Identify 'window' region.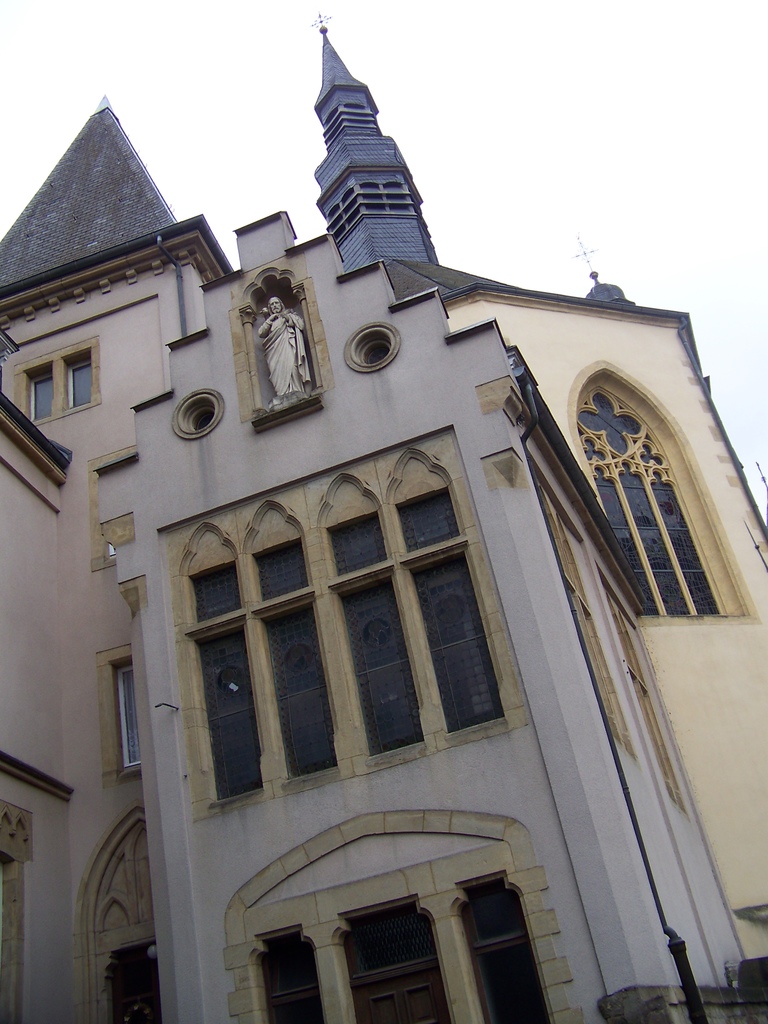
Region: {"left": 599, "top": 467, "right": 728, "bottom": 614}.
